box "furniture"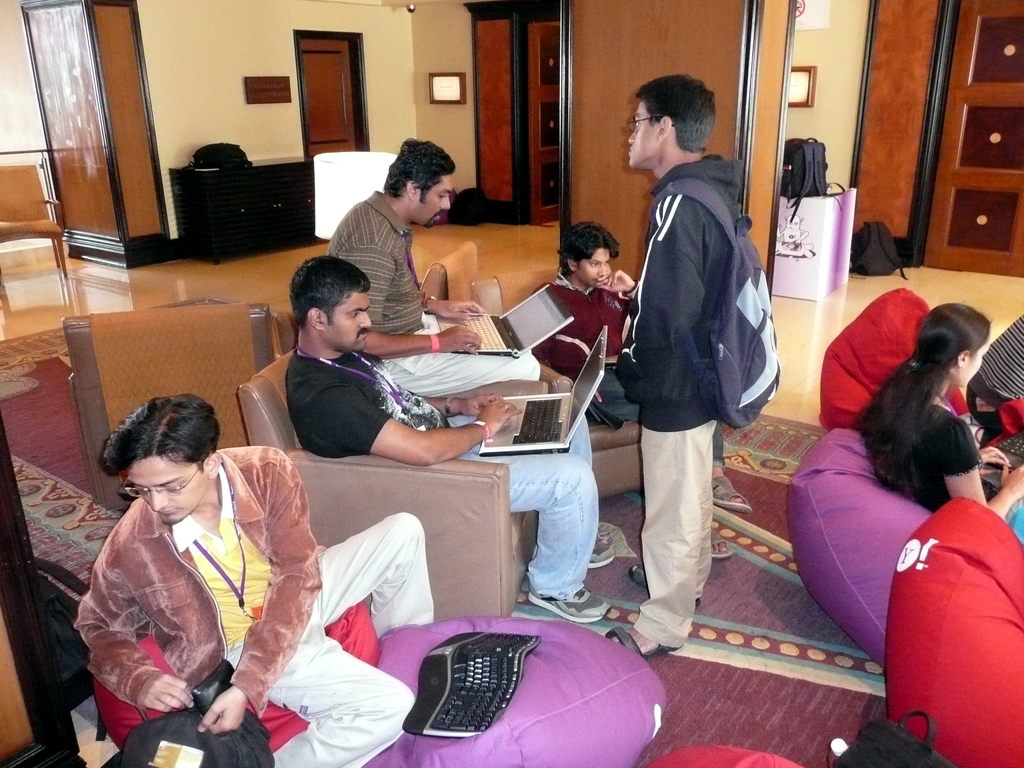
pyautogui.locateOnScreen(472, 264, 641, 500)
